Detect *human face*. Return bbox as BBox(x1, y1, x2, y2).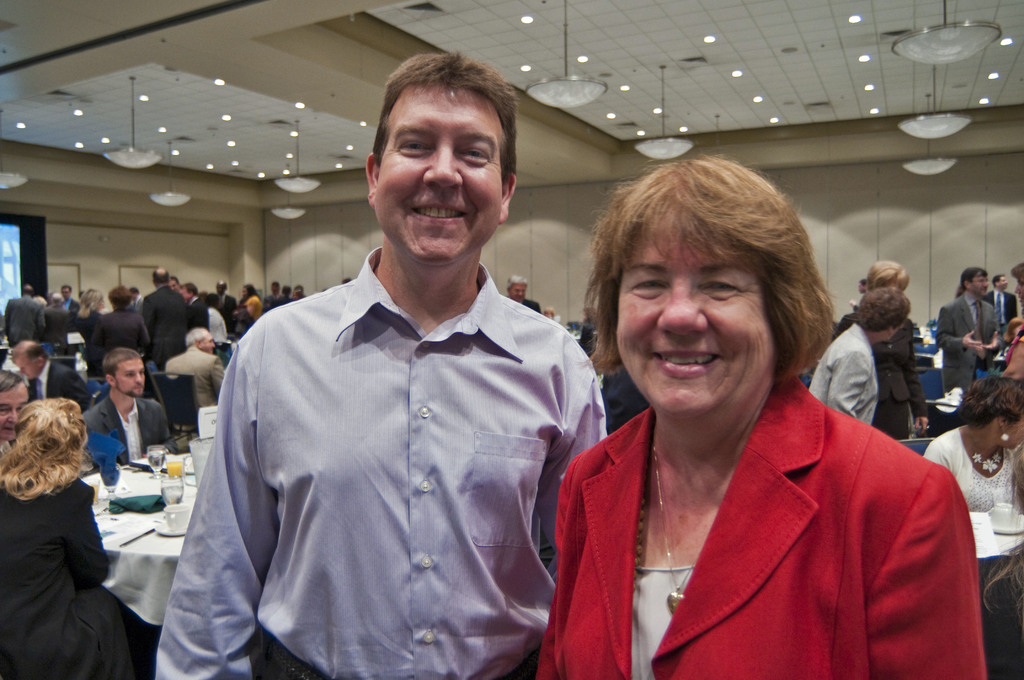
BBox(113, 359, 147, 397).
